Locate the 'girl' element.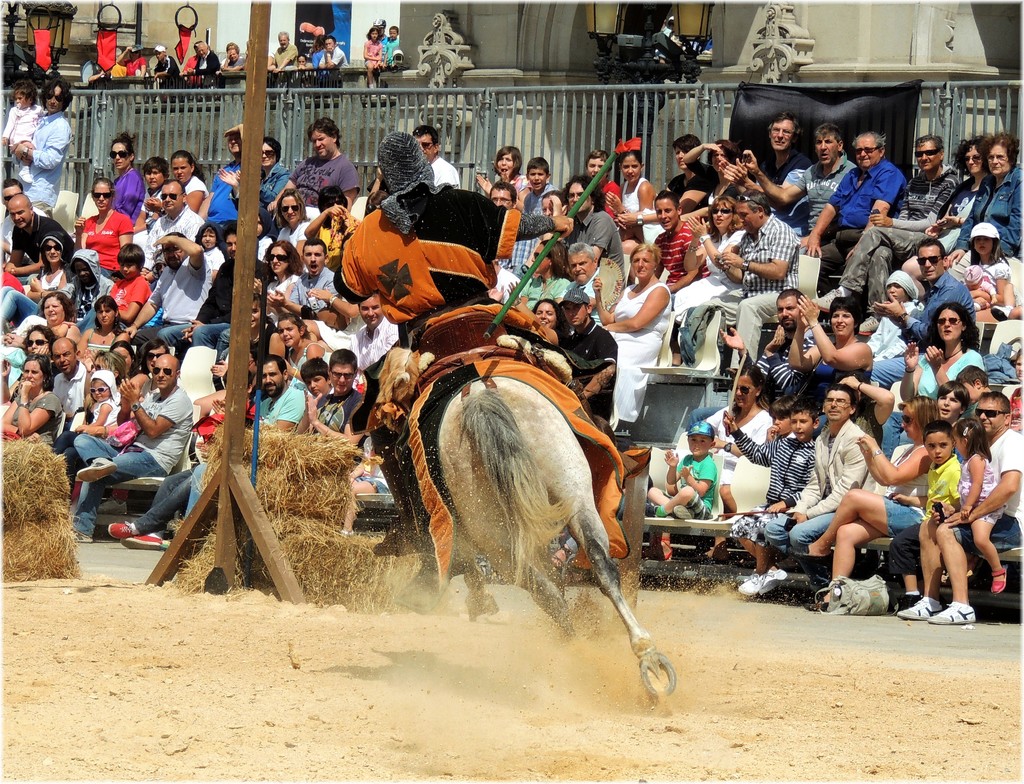
Element bbox: (x1=953, y1=419, x2=1009, y2=593).
